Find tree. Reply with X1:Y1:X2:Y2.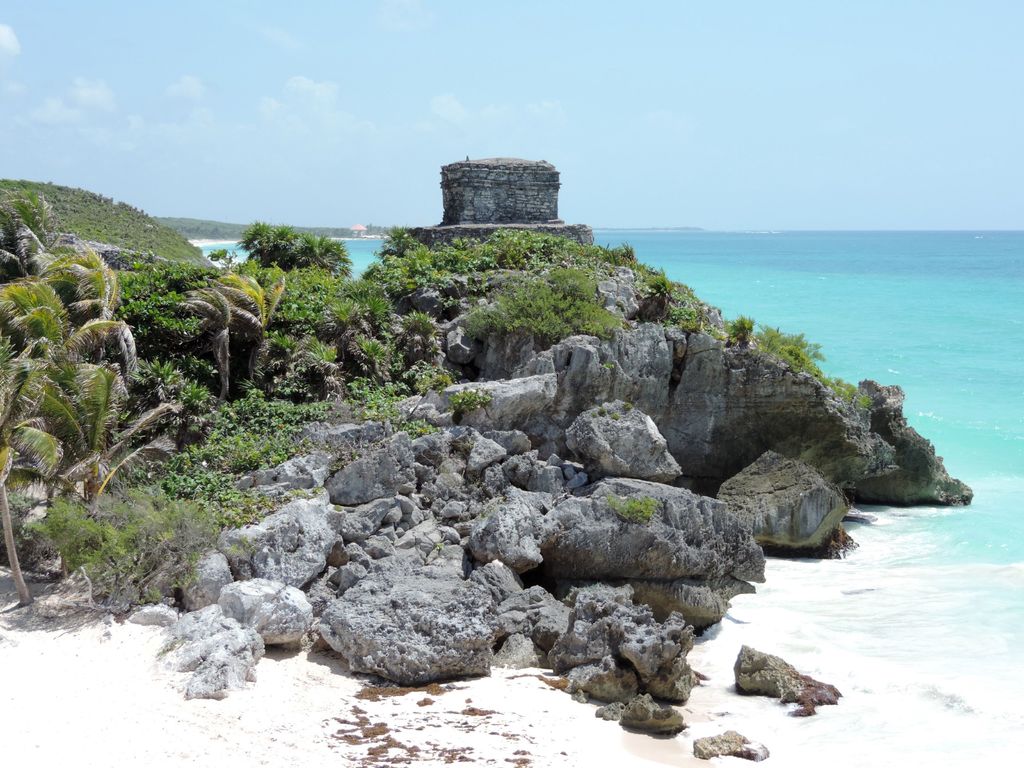
245:224:348:271.
